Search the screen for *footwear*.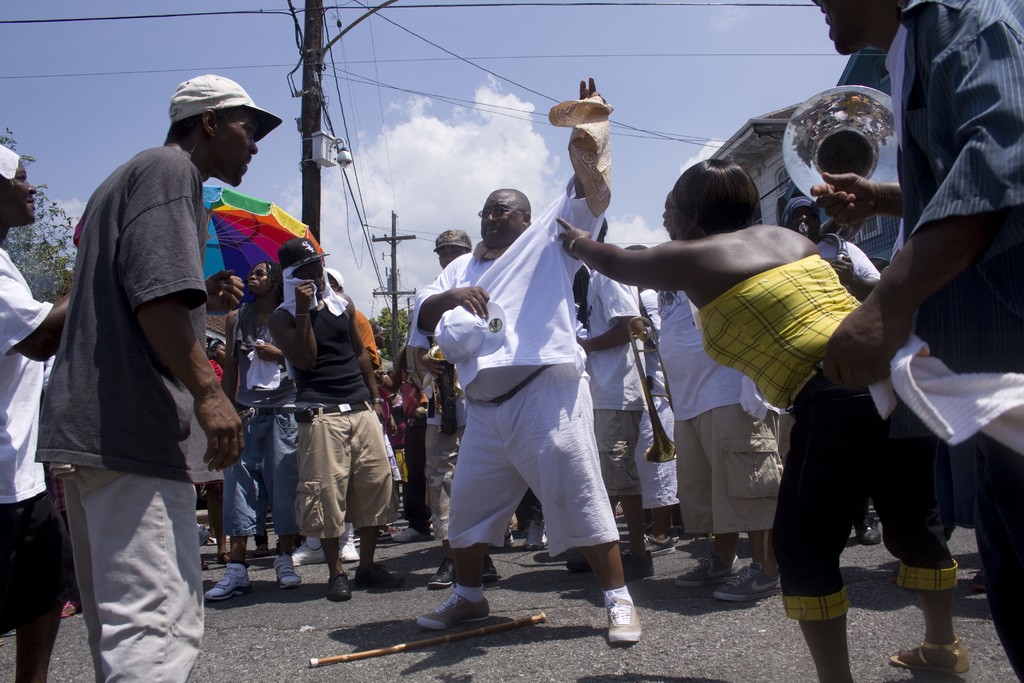
Found at {"left": 329, "top": 573, "right": 355, "bottom": 605}.
